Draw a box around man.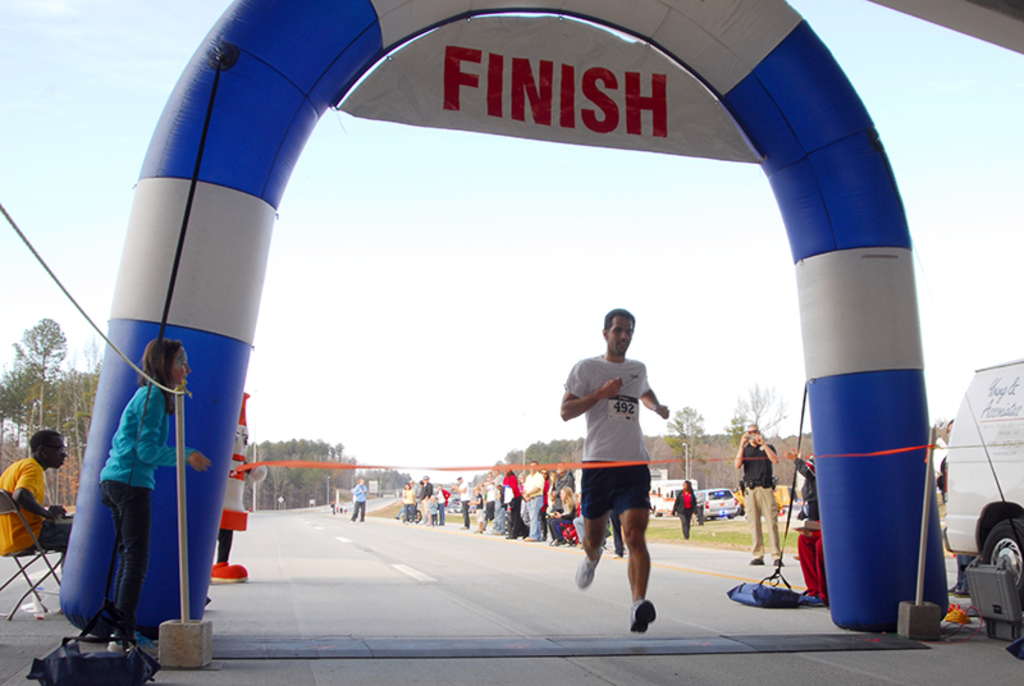
(left=731, top=424, right=783, bottom=567).
